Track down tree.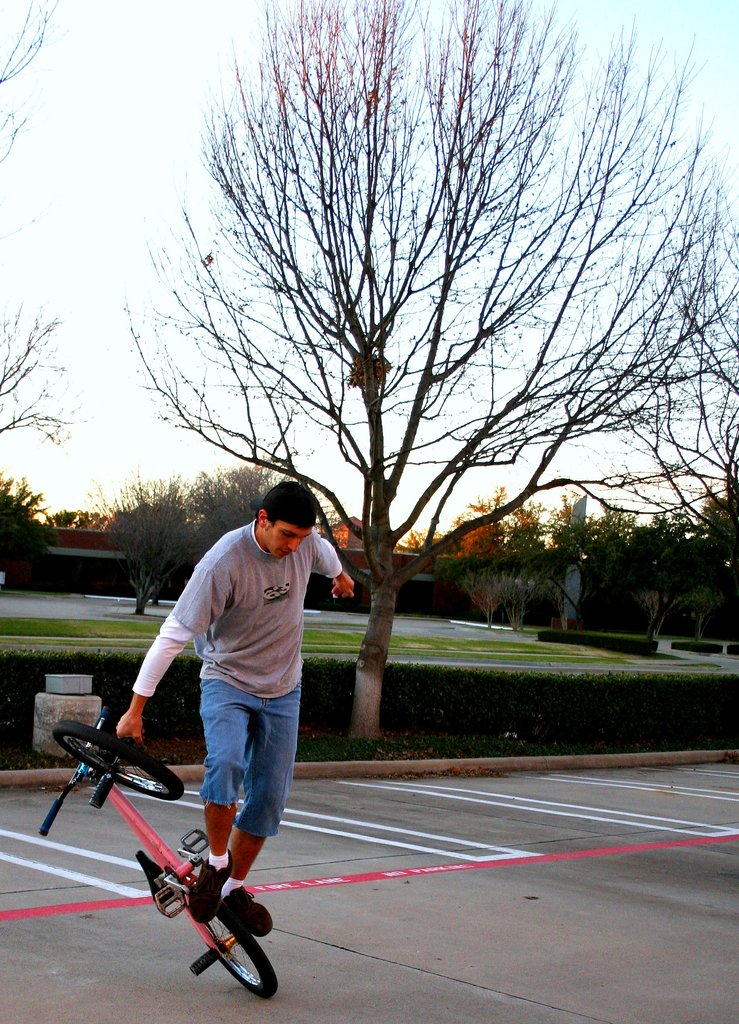
Tracked to x1=118 y1=2 x2=706 y2=690.
